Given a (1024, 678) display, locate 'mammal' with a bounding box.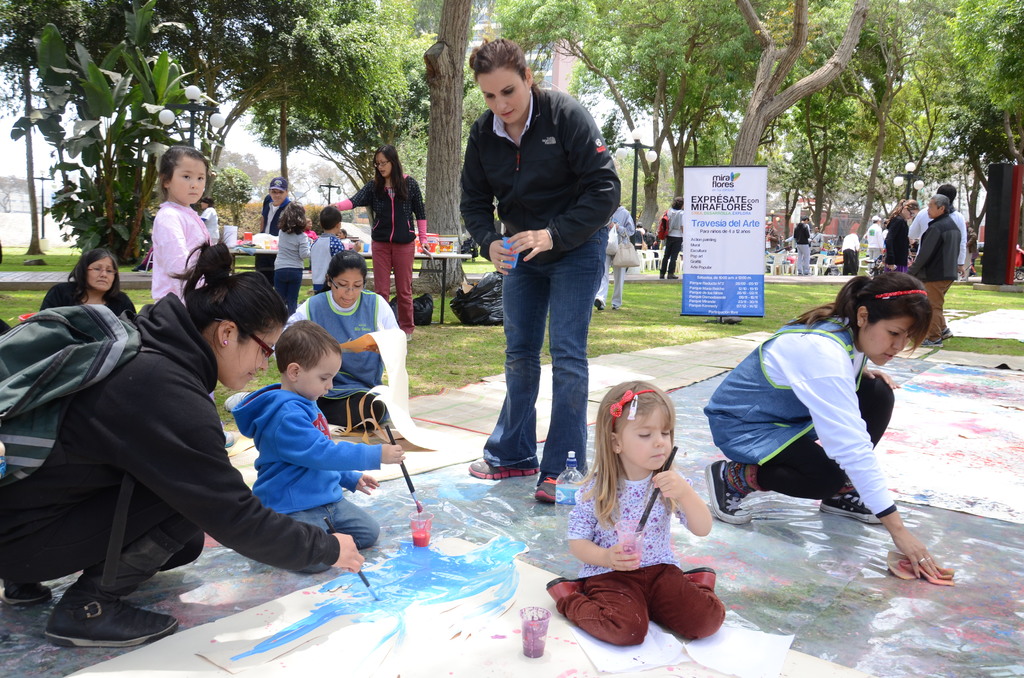
Located: x1=911 y1=195 x2=959 y2=349.
